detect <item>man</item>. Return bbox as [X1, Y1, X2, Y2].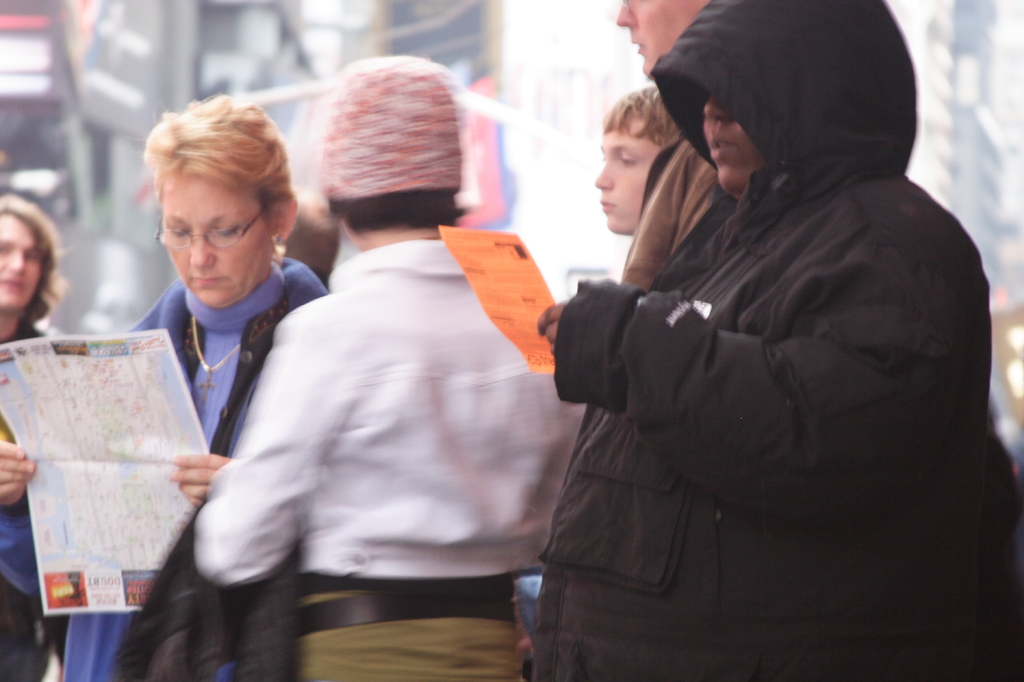
[176, 92, 602, 665].
